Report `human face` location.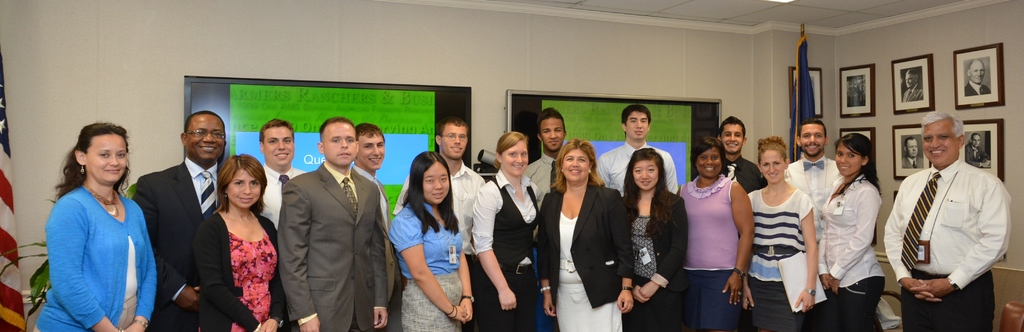
Report: <box>835,147,863,176</box>.
